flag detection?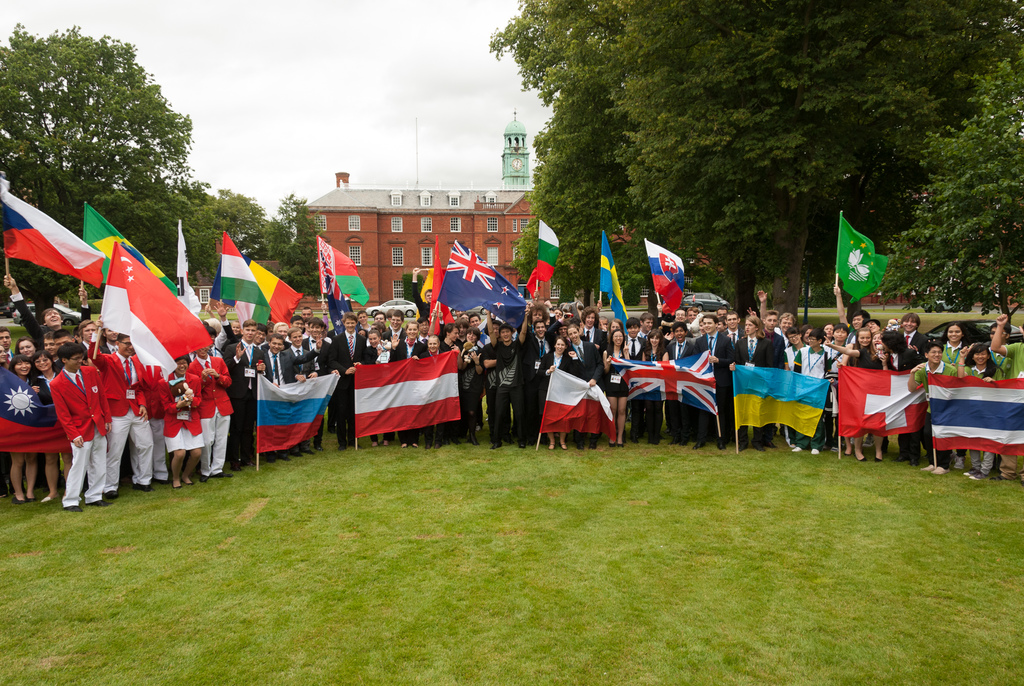
[432,238,522,320]
